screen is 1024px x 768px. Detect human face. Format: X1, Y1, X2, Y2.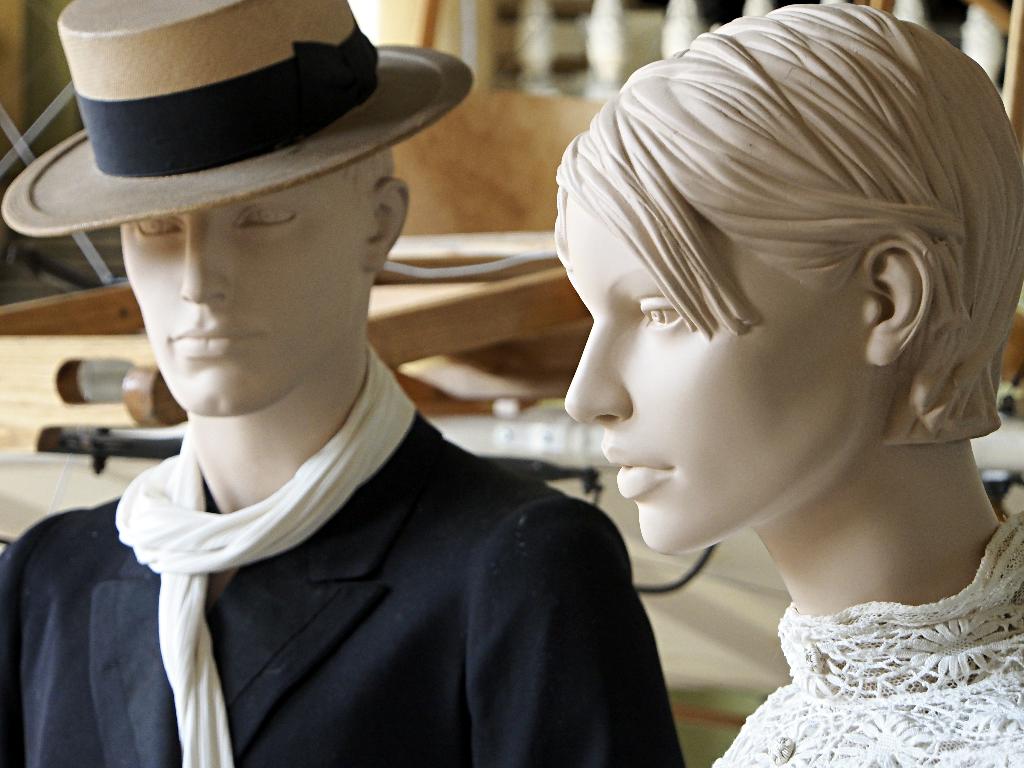
122, 167, 370, 419.
